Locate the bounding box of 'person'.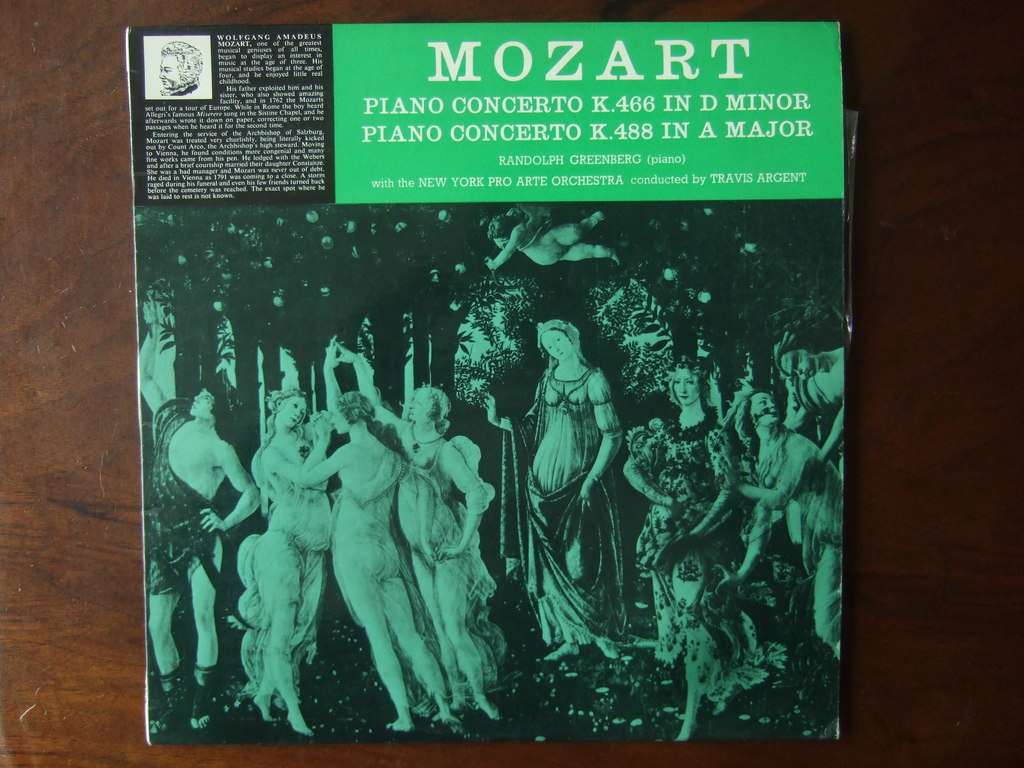
Bounding box: [x1=483, y1=202, x2=620, y2=272].
